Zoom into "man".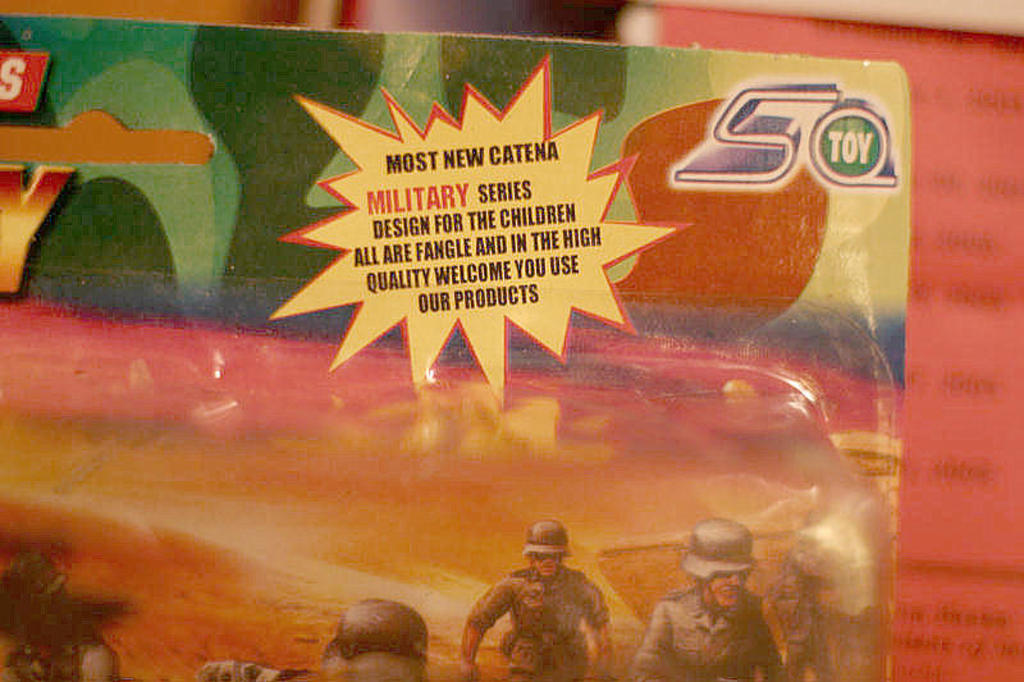
Zoom target: locate(640, 528, 787, 677).
